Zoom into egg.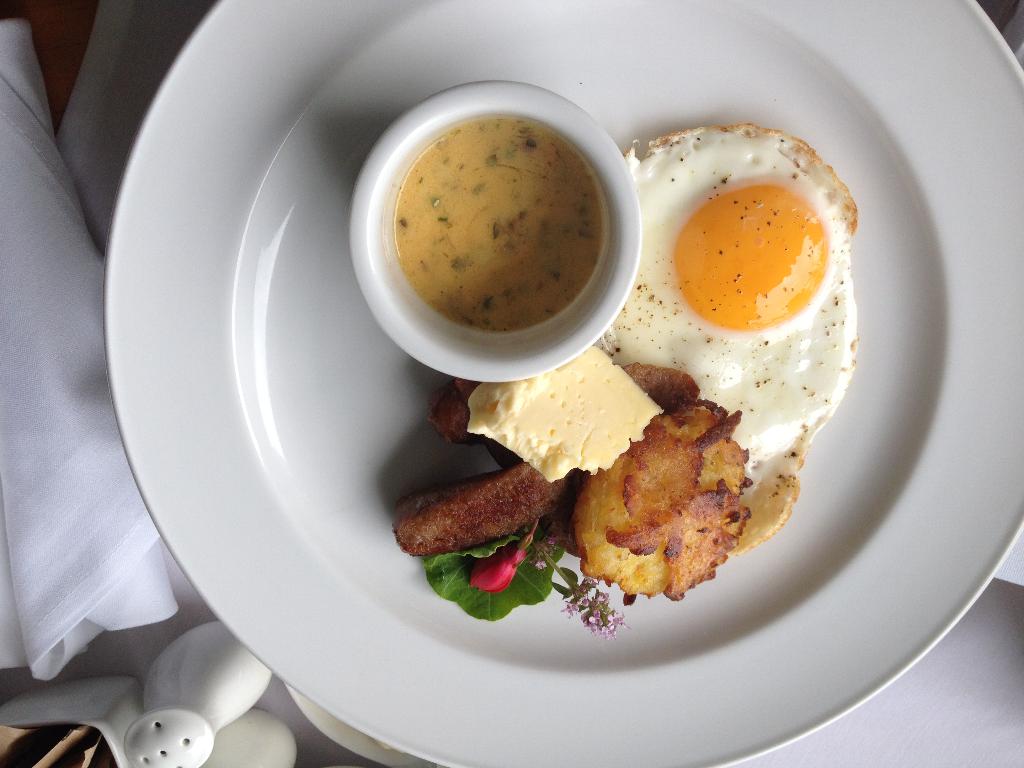
Zoom target: Rect(593, 124, 861, 557).
